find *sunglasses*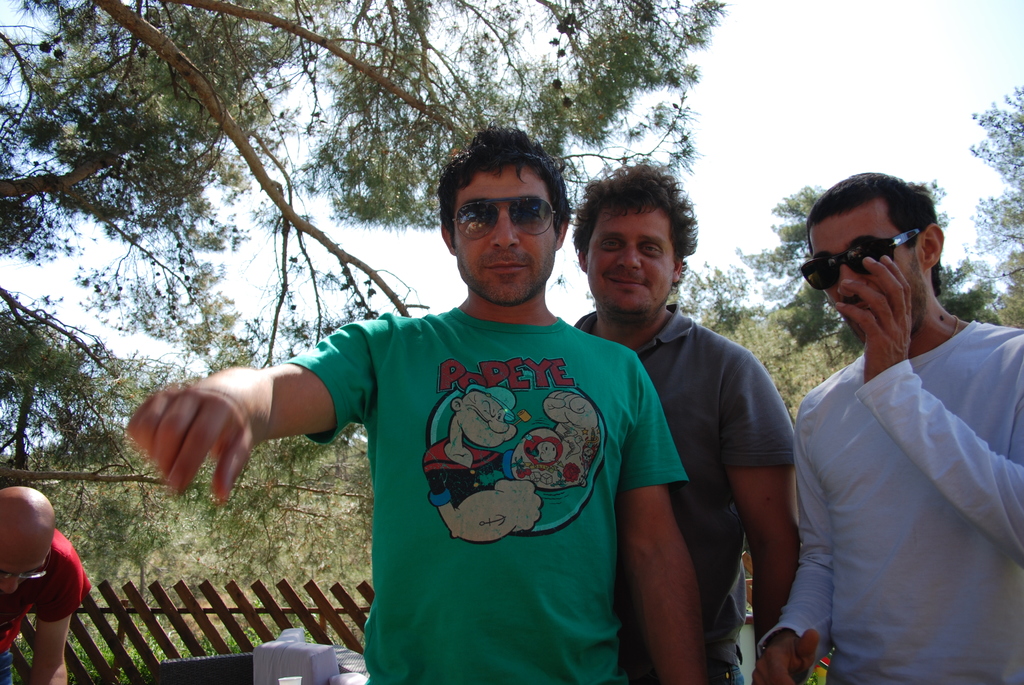
<bbox>452, 195, 559, 242</bbox>
